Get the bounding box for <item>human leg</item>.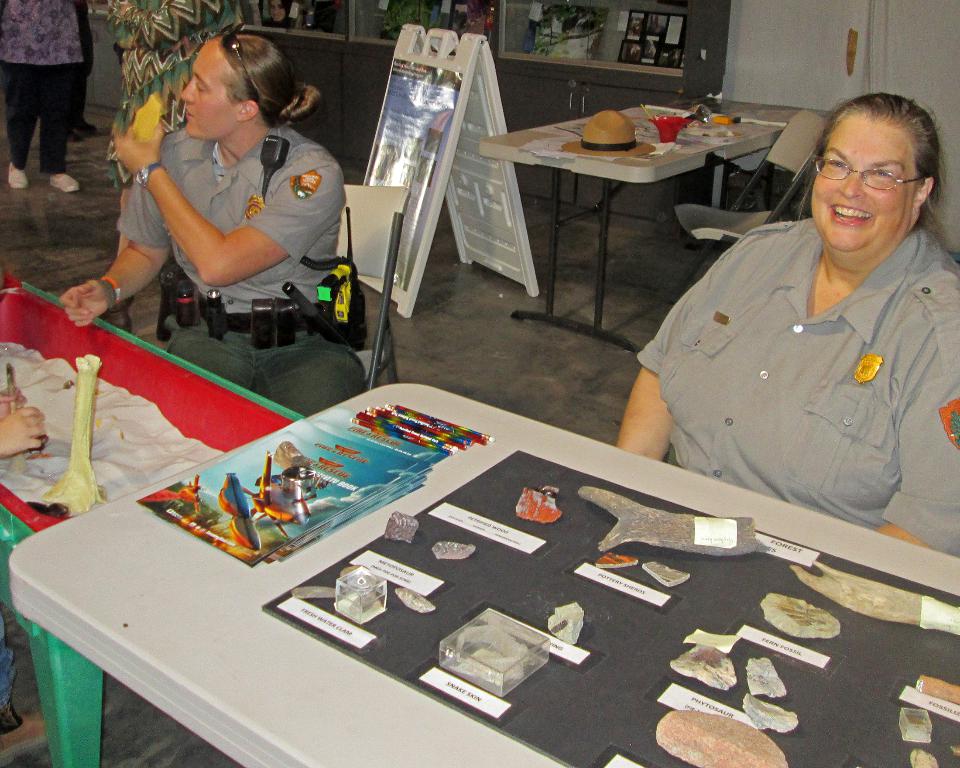
bbox=(172, 314, 270, 408).
